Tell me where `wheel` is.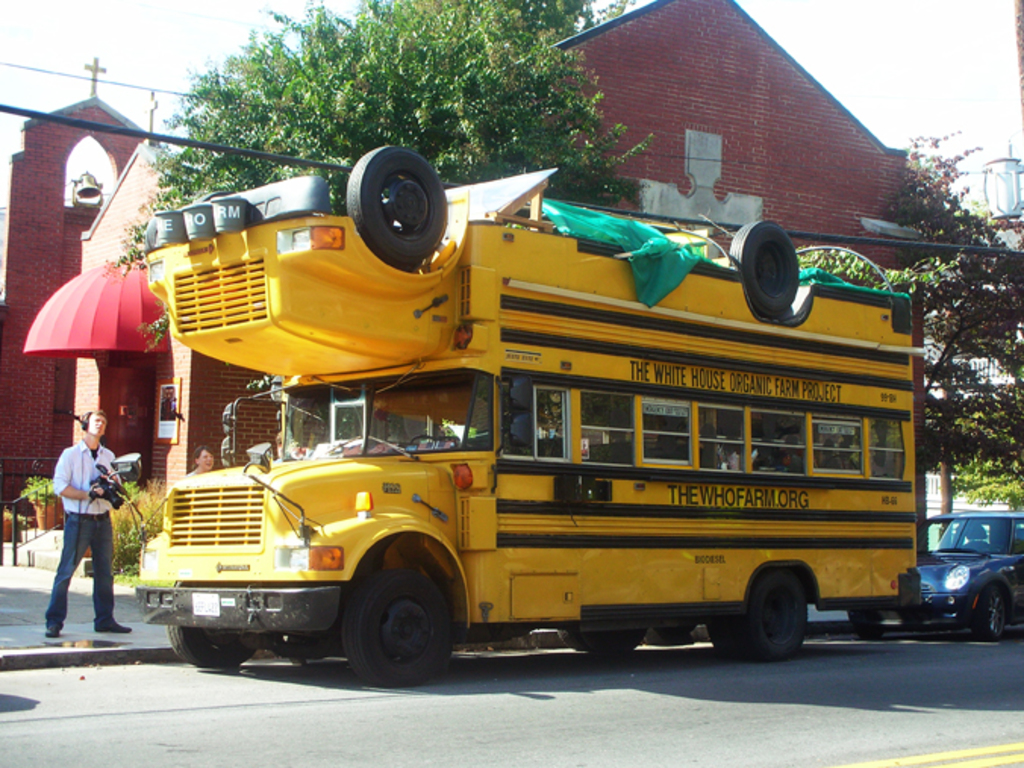
`wheel` is at 704 570 812 659.
